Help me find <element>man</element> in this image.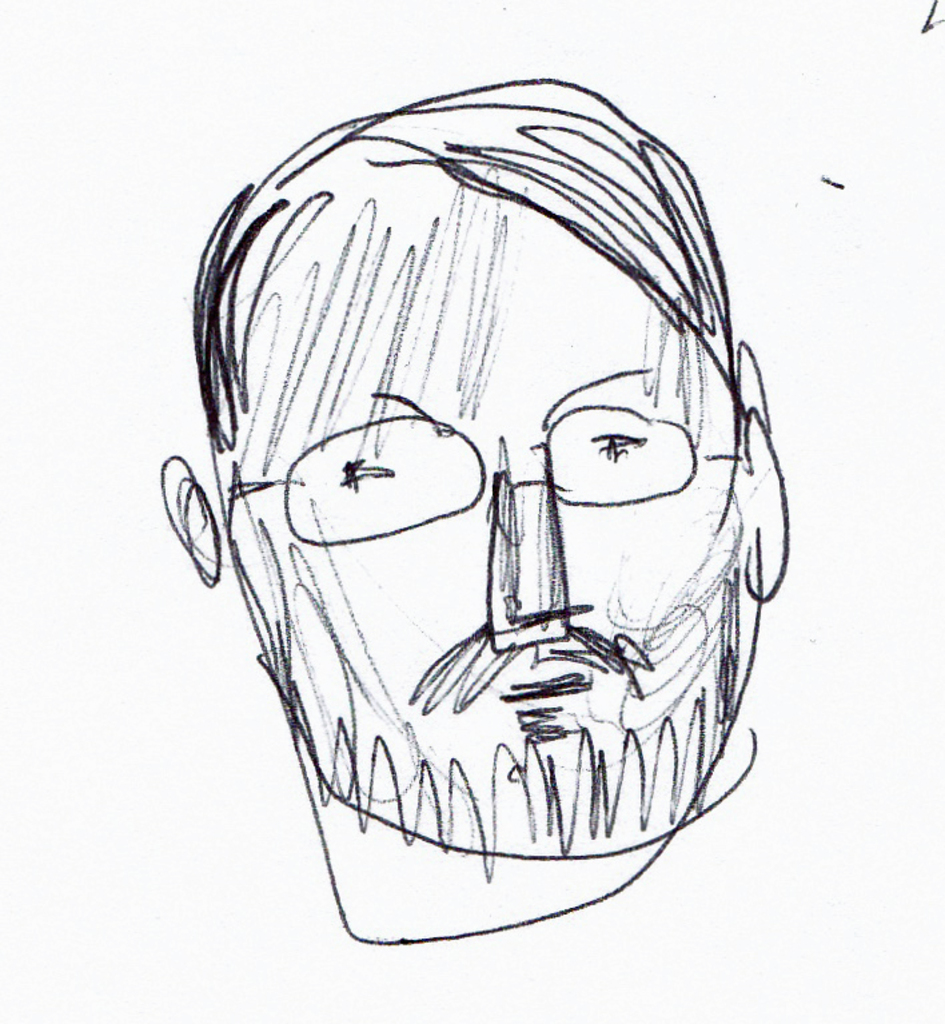
Found it: BBox(115, 73, 897, 1023).
